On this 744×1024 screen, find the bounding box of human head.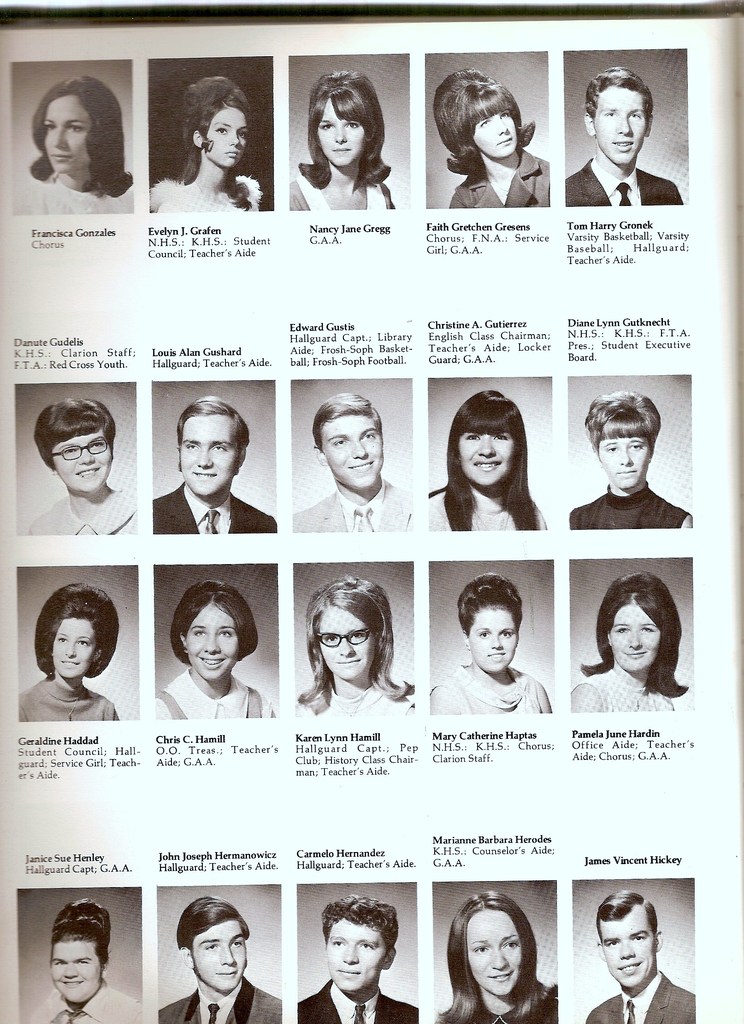
Bounding box: x1=33 y1=398 x2=117 y2=496.
